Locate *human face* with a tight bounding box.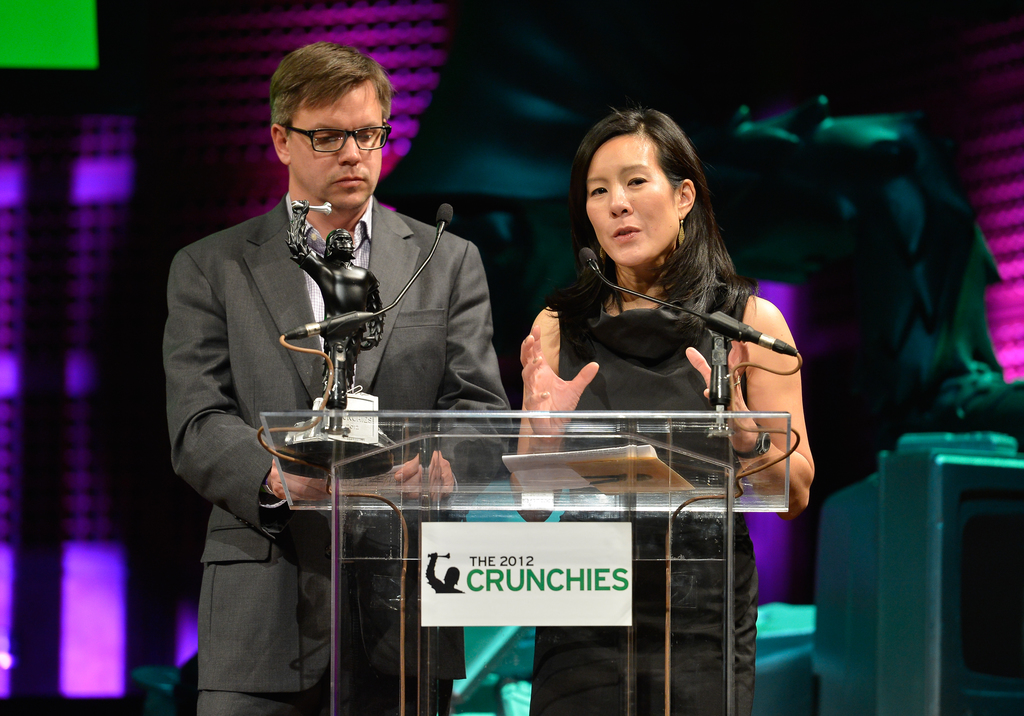
(282, 77, 380, 207).
